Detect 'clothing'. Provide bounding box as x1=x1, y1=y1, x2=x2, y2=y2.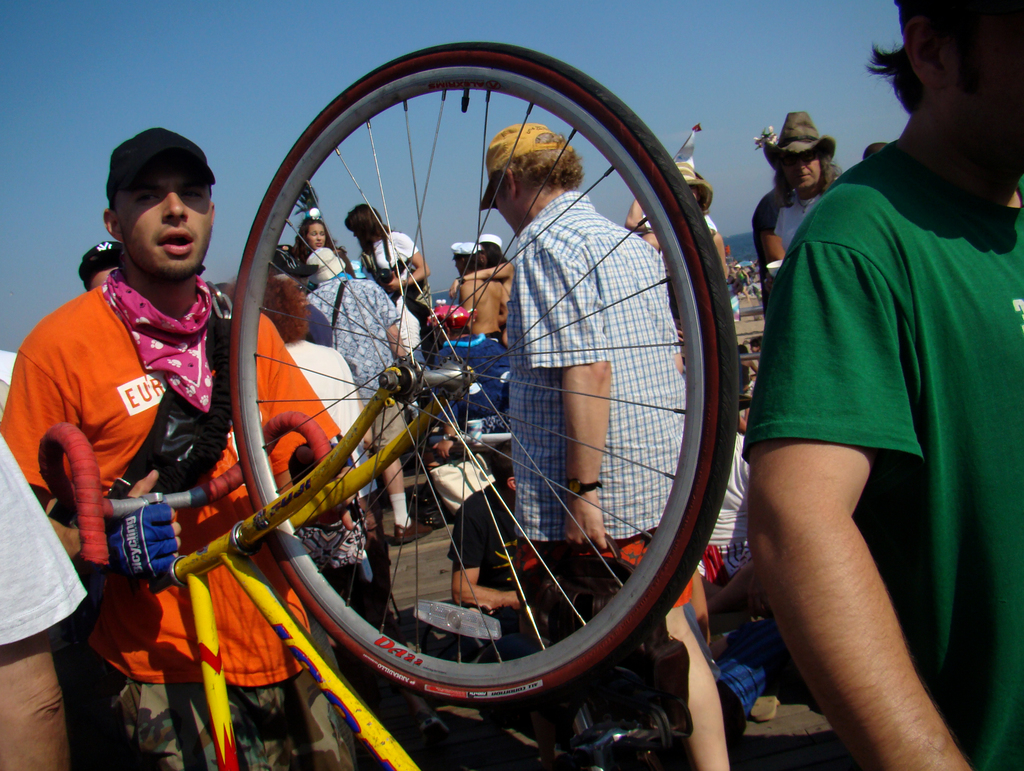
x1=300, y1=276, x2=403, y2=449.
